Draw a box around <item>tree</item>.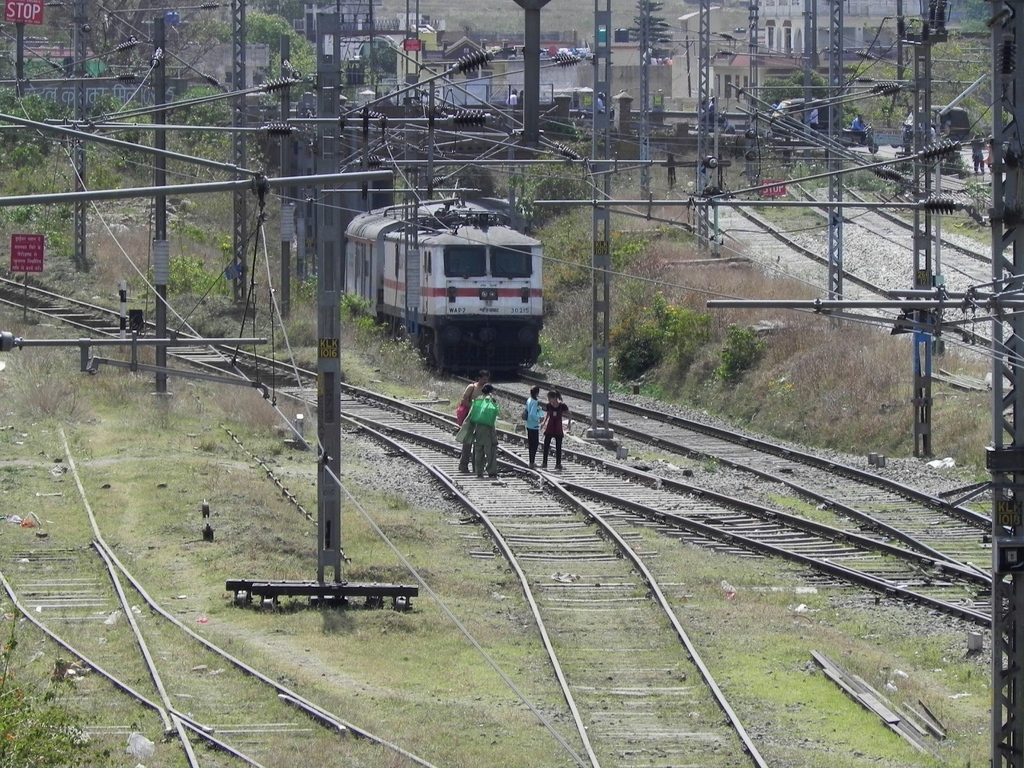
755 66 854 138.
